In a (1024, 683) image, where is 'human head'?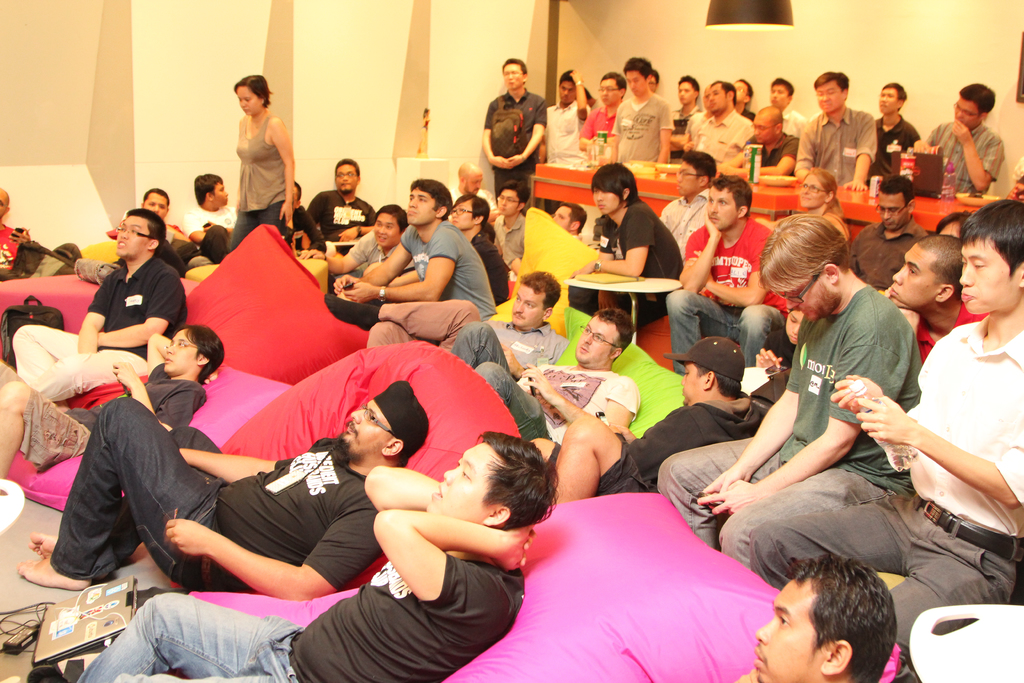
l=334, t=156, r=359, b=194.
